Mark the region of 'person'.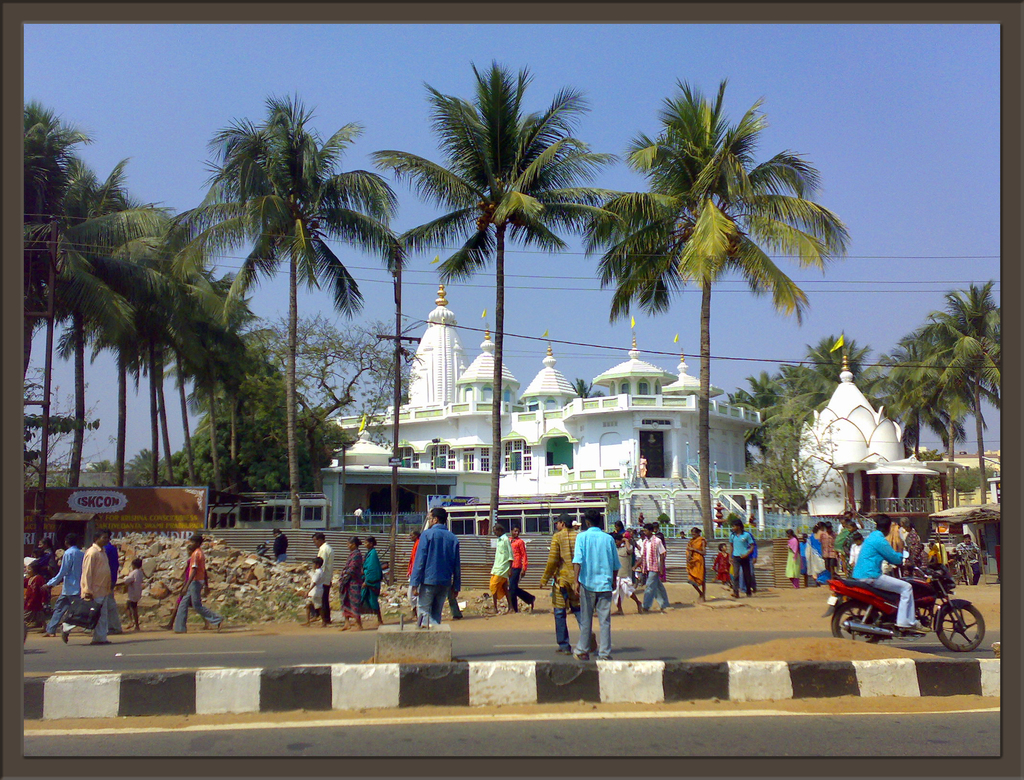
Region: [left=404, top=531, right=422, bottom=602].
